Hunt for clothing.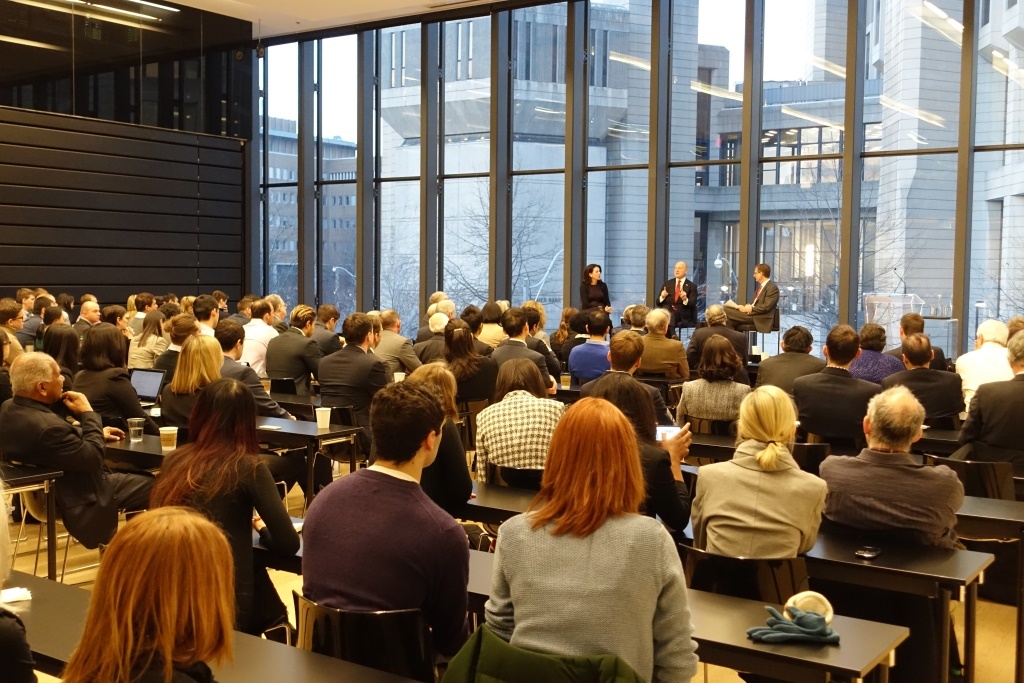
Hunted down at x1=476, y1=321, x2=520, y2=350.
